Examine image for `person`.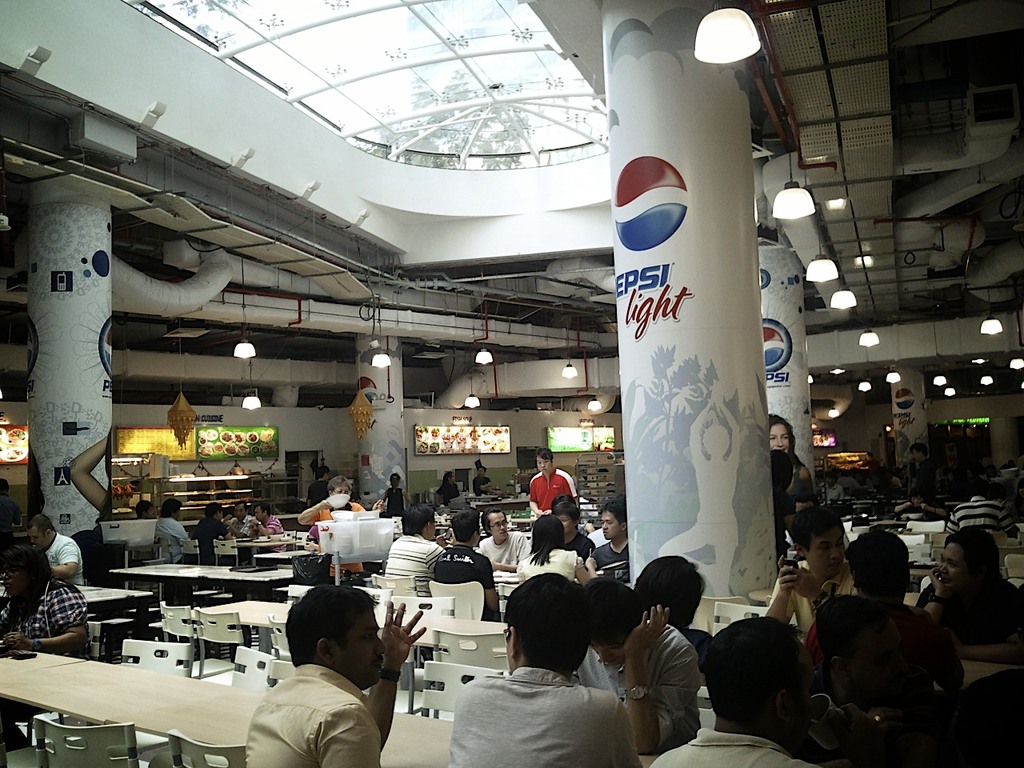
Examination result: <region>154, 498, 189, 566</region>.
